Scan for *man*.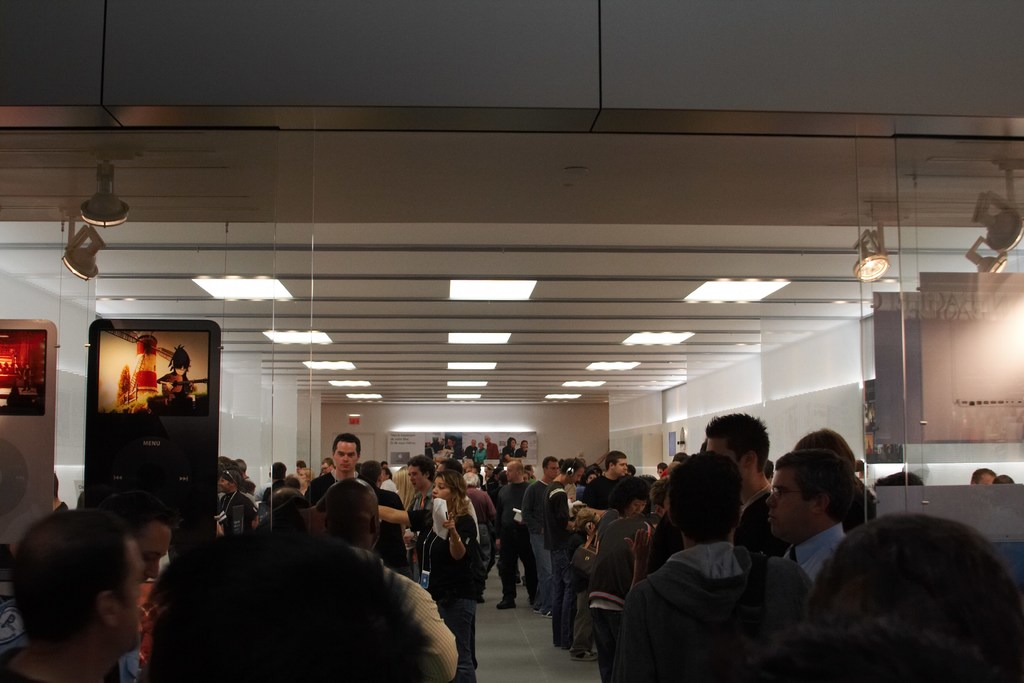
Scan result: l=607, t=449, r=811, b=682.
